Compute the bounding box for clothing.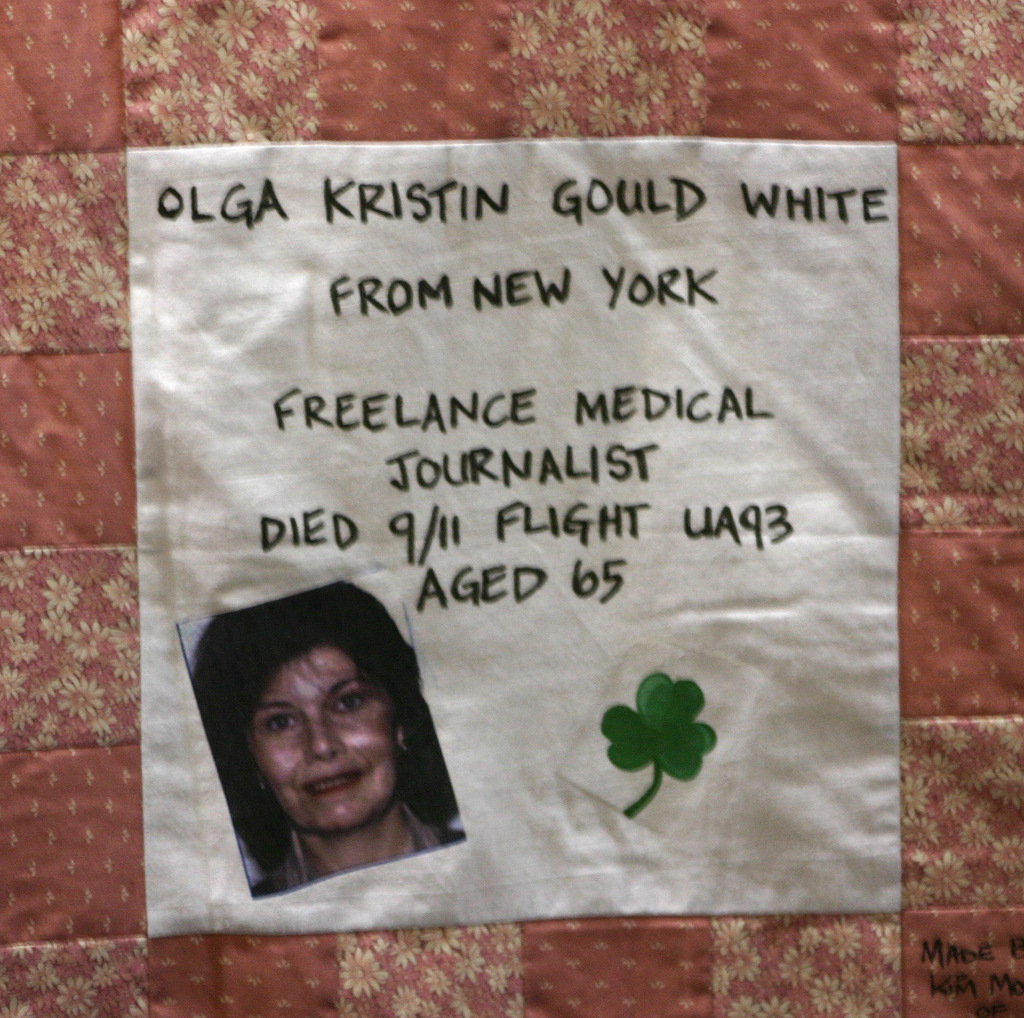
x1=247 y1=800 x2=468 y2=893.
